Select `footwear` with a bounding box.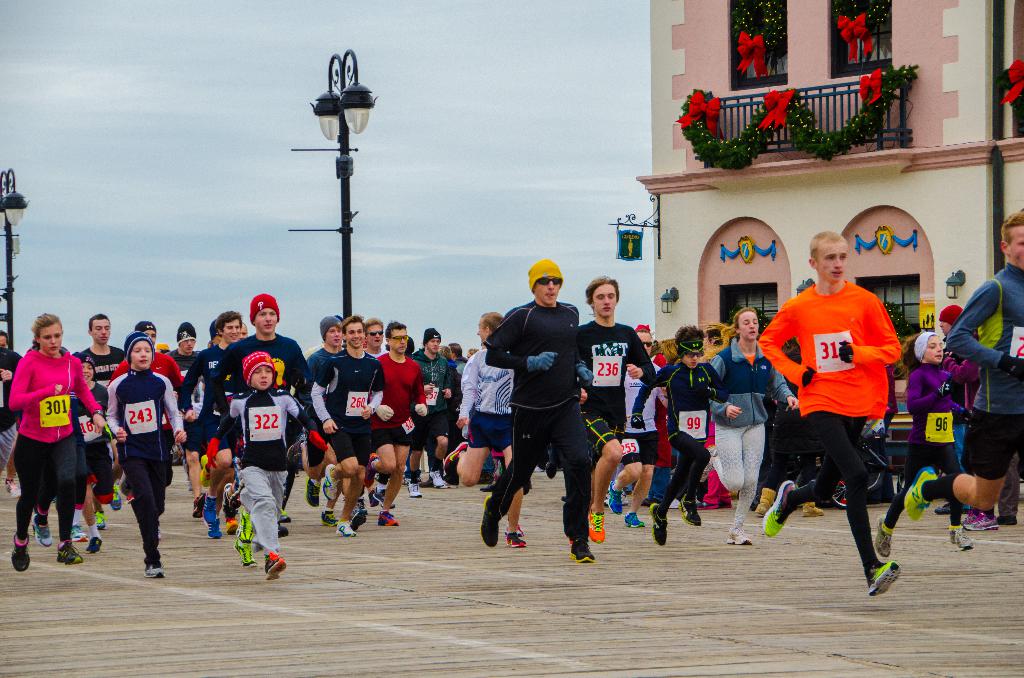
x1=264 y1=554 x2=284 y2=581.
